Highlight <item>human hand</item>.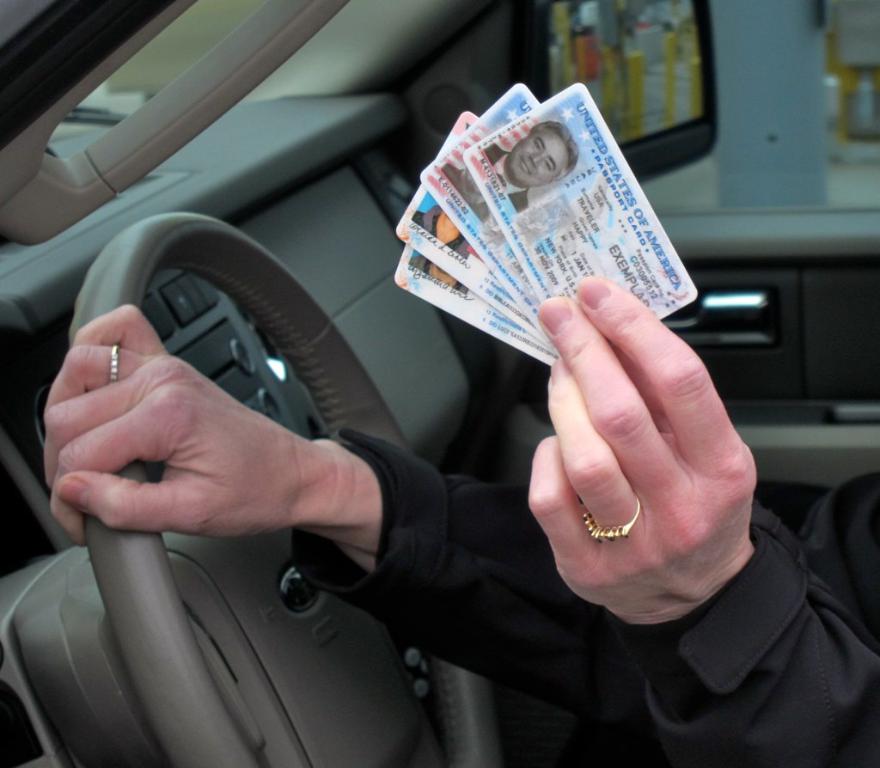
Highlighted region: left=40, top=302, right=333, bottom=539.
